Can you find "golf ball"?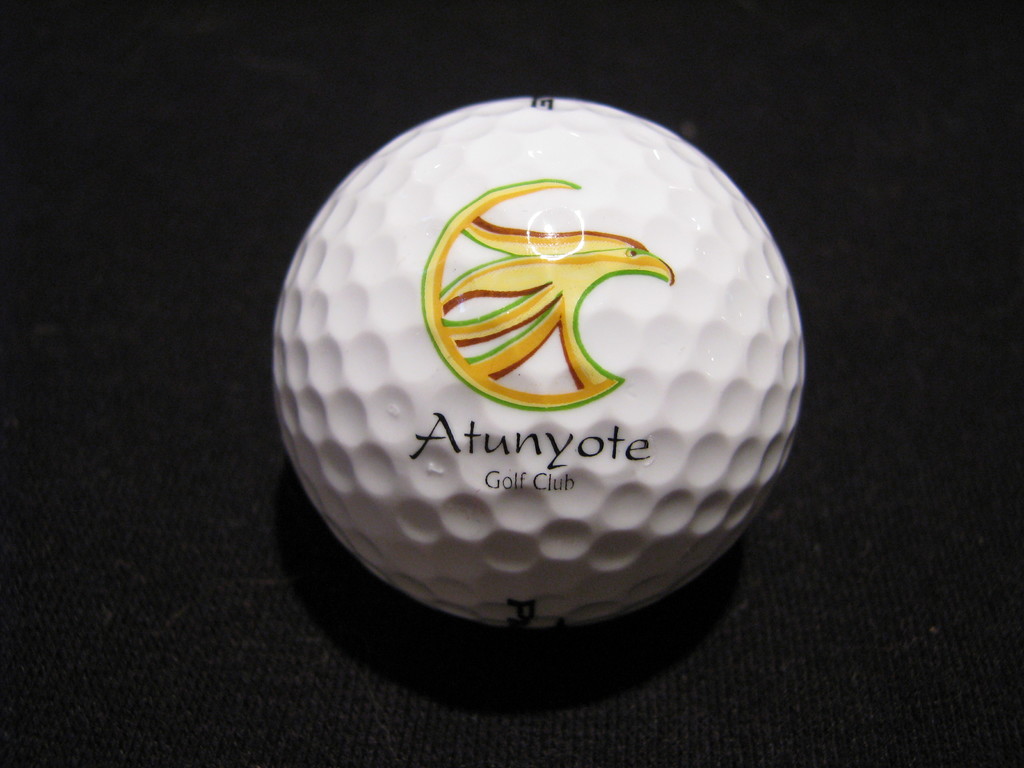
Yes, bounding box: (260, 84, 808, 632).
